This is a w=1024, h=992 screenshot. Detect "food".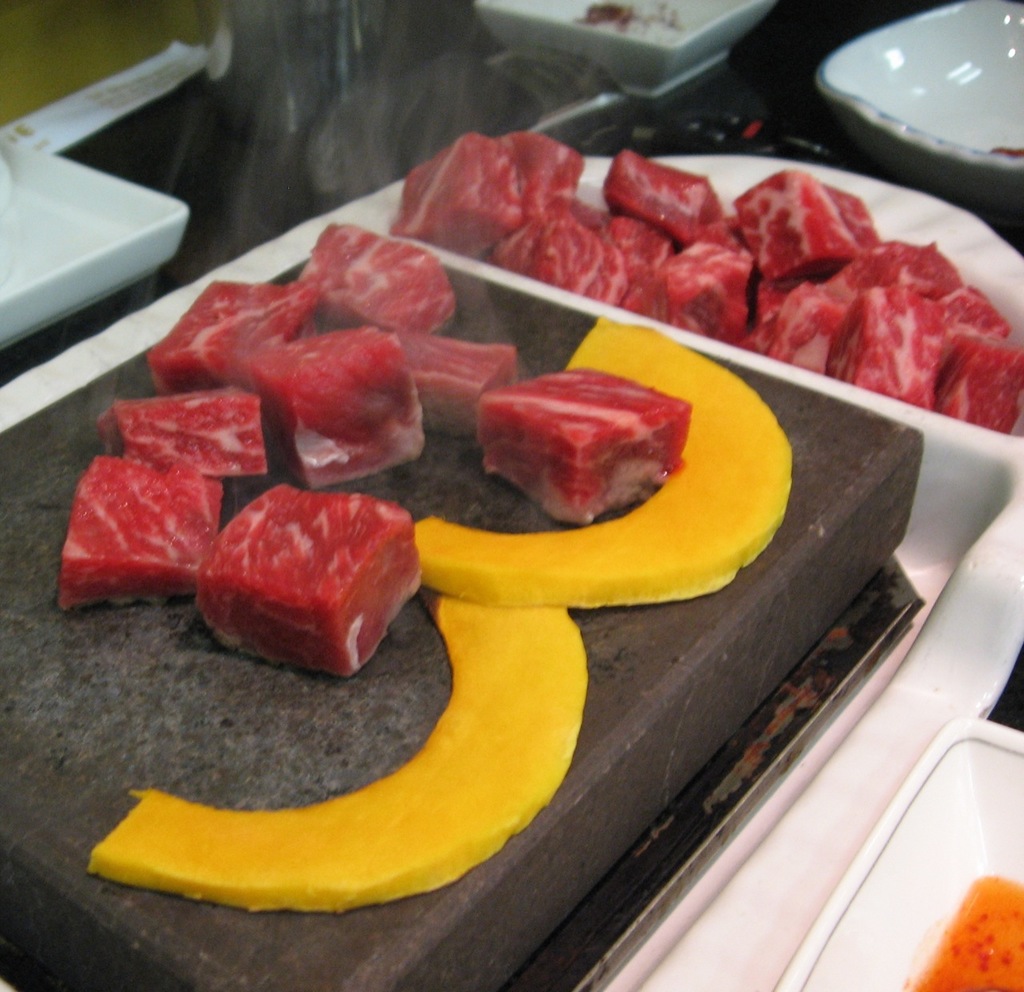
[477,369,699,526].
